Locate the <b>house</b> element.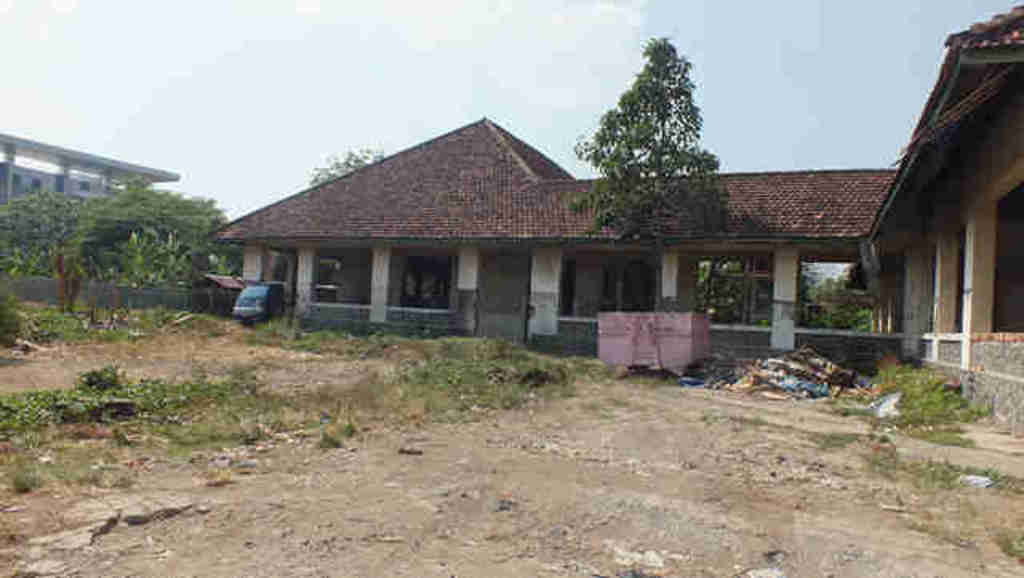
Element bbox: bbox=(208, 0, 1022, 432).
